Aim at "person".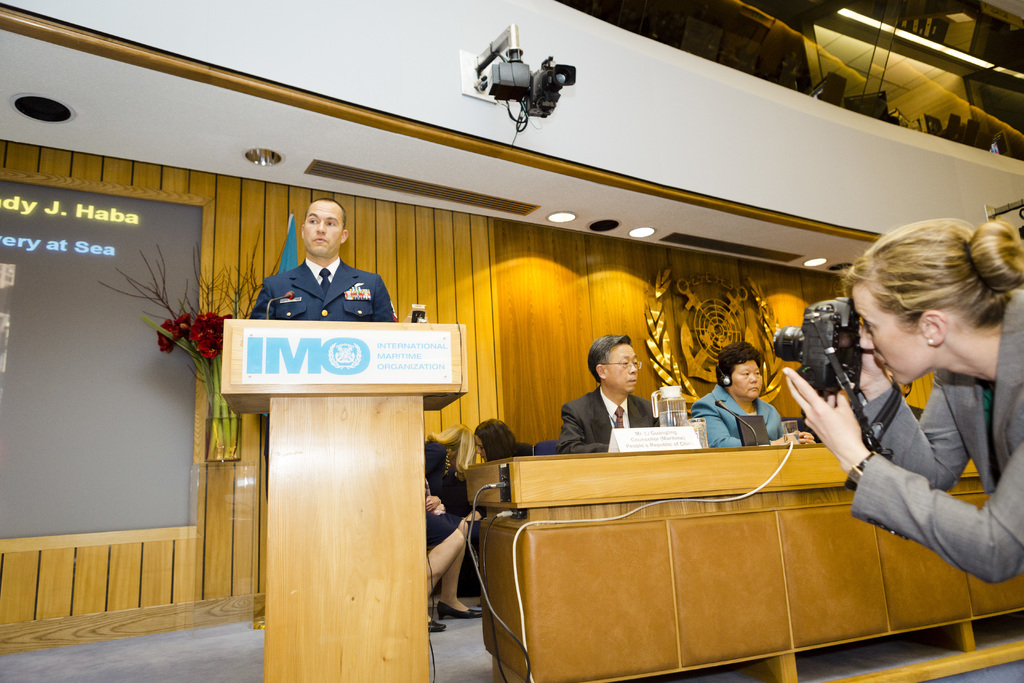
Aimed at (895,381,924,421).
